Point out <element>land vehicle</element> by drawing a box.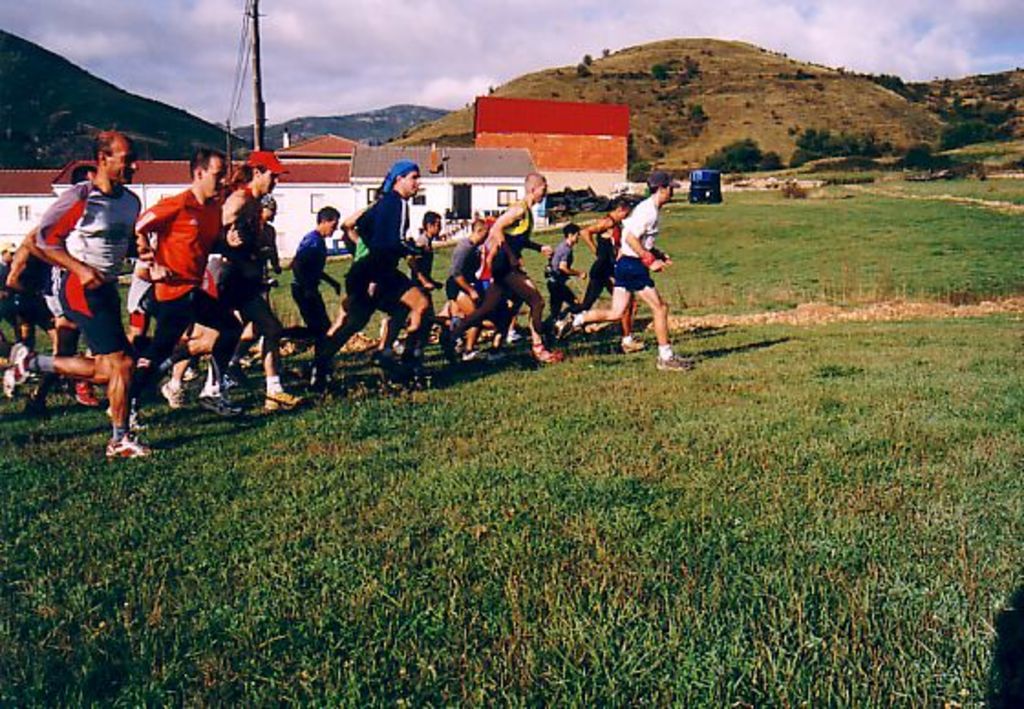
<bbox>688, 163, 720, 206</bbox>.
